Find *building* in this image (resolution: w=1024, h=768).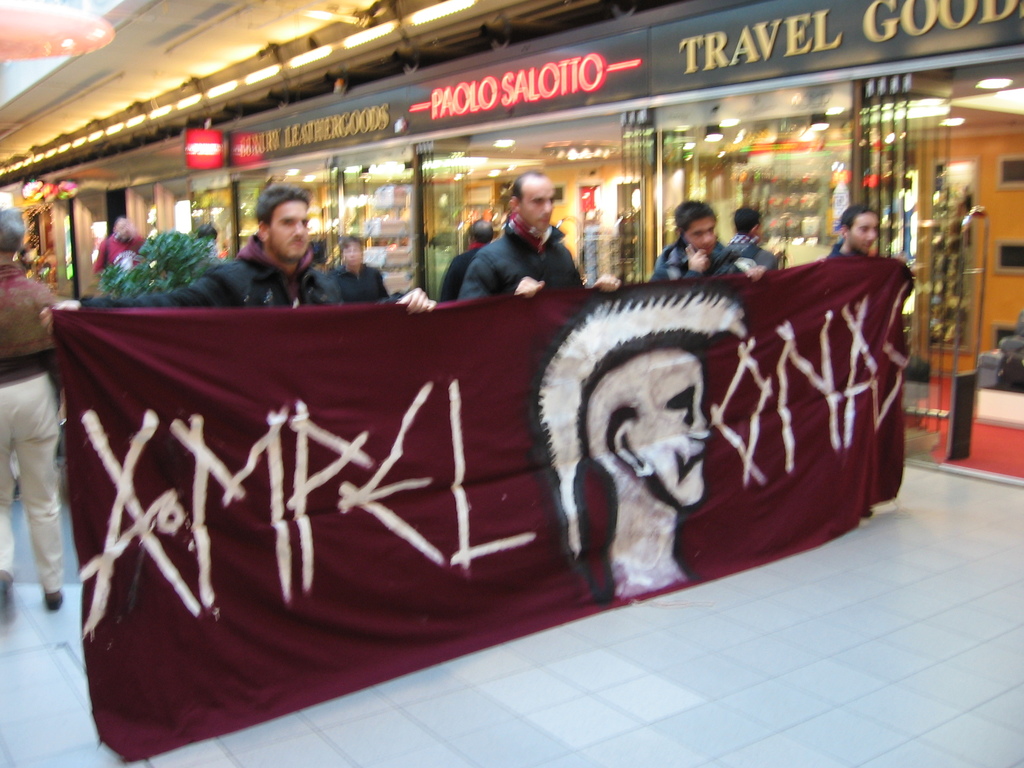
{"x1": 1, "y1": 0, "x2": 1023, "y2": 767}.
